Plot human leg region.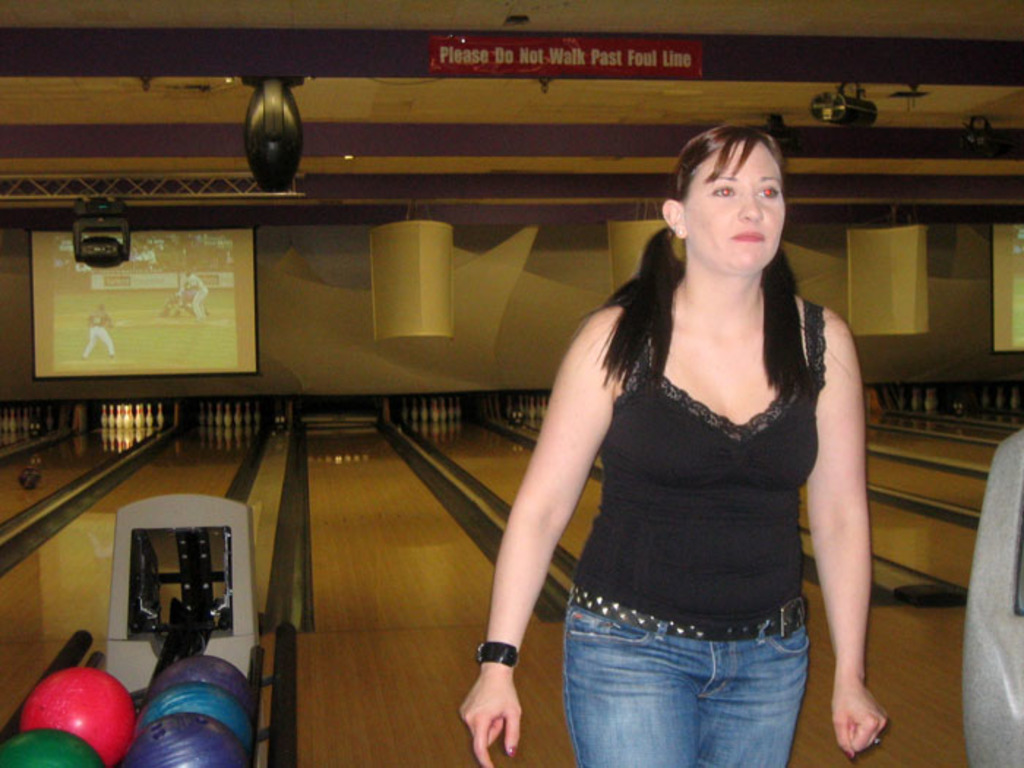
Plotted at left=696, top=607, right=809, bottom=767.
